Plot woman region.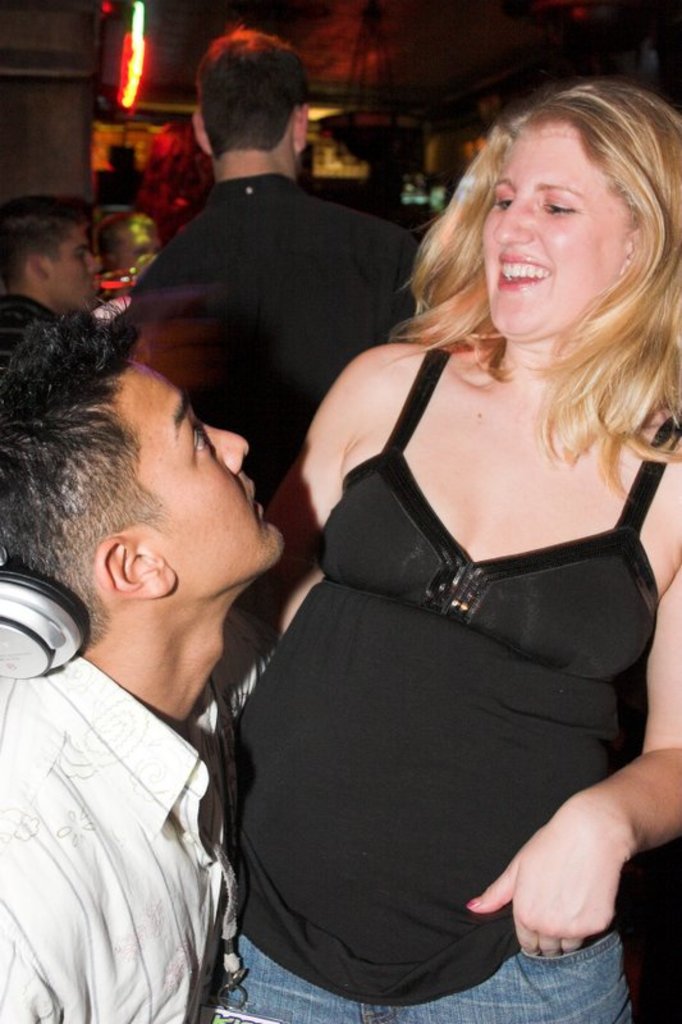
Plotted at region(215, 22, 668, 1023).
